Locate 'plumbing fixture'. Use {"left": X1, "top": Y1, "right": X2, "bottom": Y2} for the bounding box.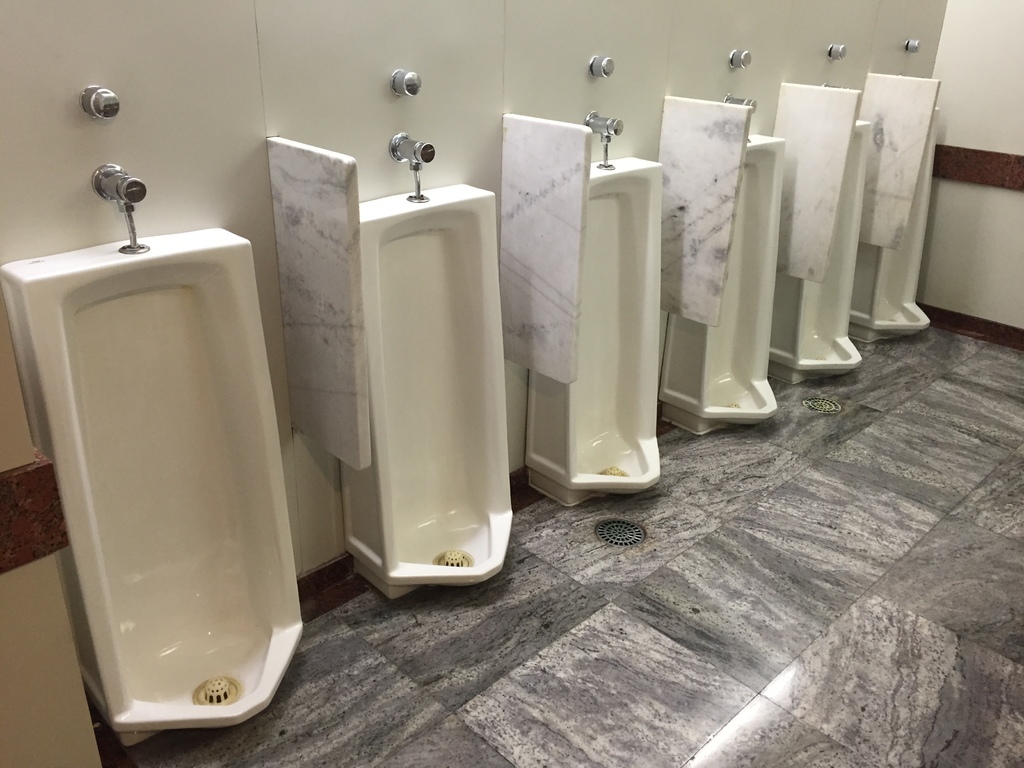
{"left": 388, "top": 129, "right": 438, "bottom": 204}.
